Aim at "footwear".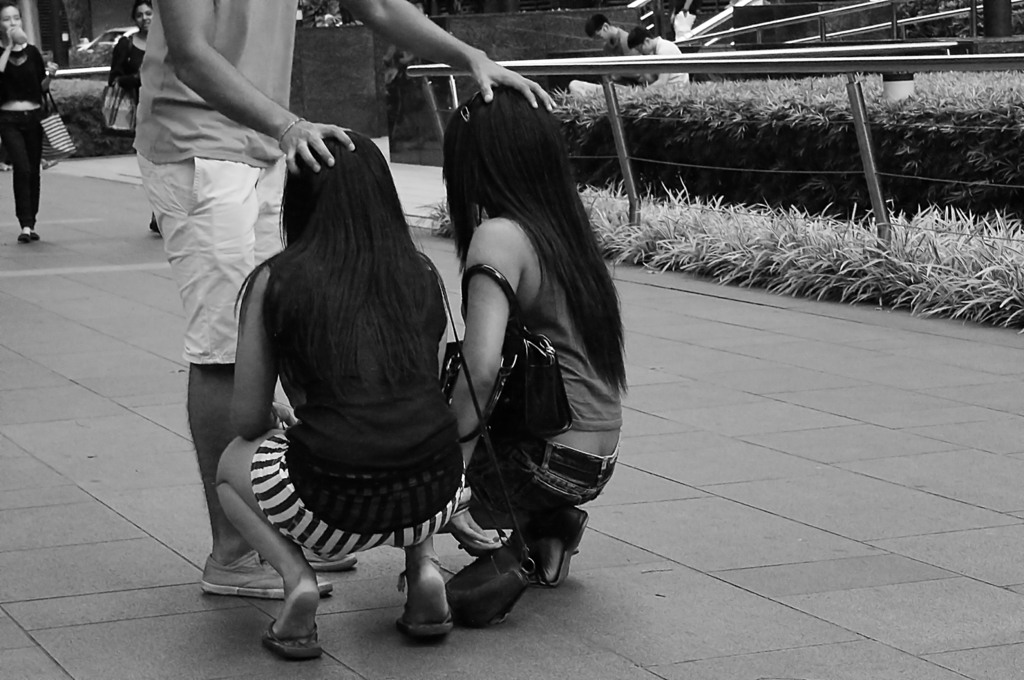
Aimed at detection(33, 236, 42, 245).
